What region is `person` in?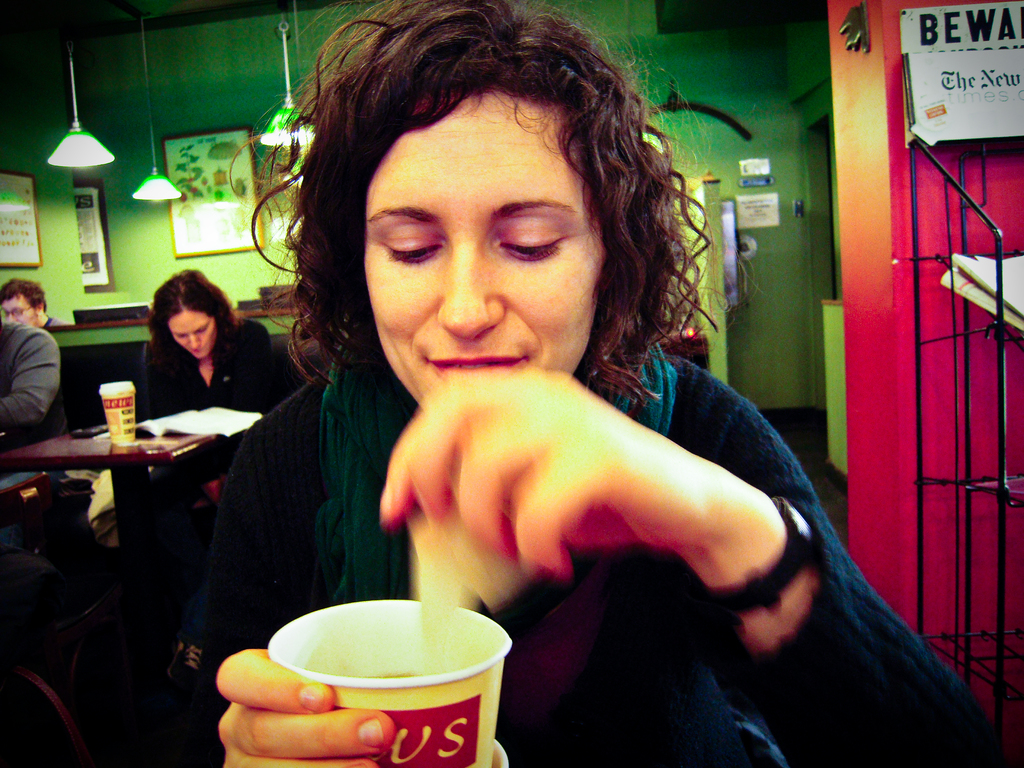
(0,318,63,627).
